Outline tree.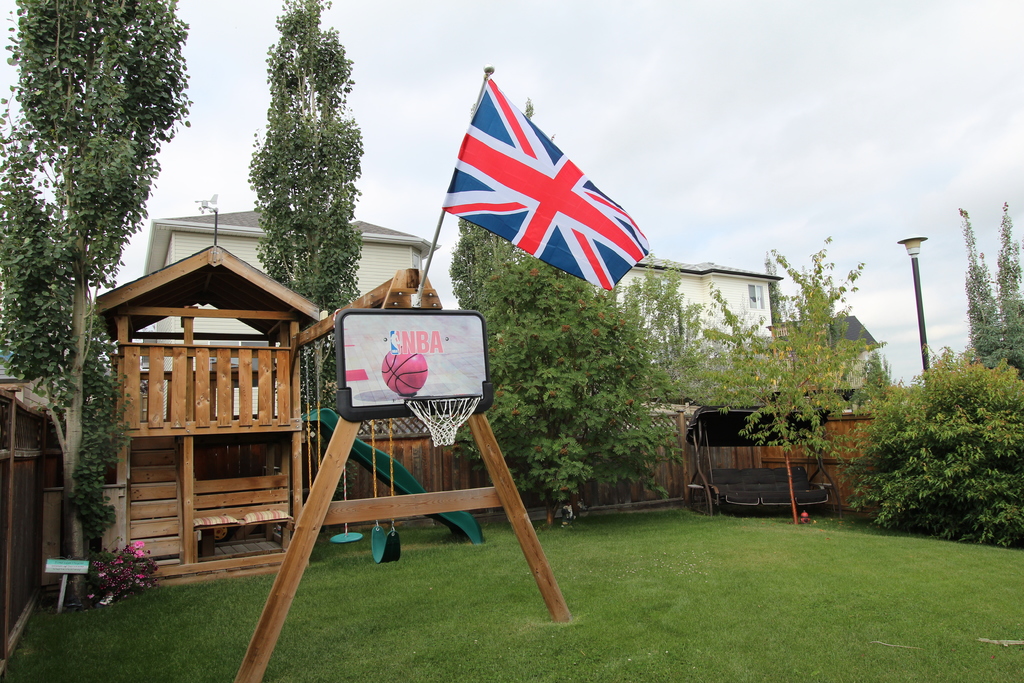
Outline: 451/248/685/524.
